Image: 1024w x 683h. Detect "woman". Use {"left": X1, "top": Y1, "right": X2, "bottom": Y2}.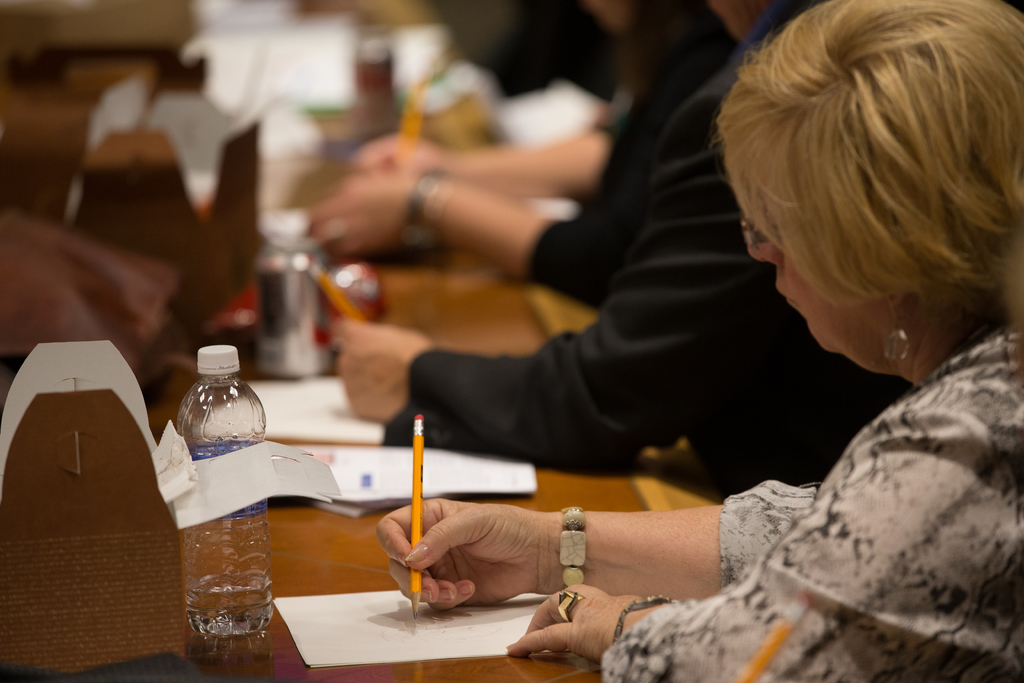
{"left": 362, "top": 0, "right": 1023, "bottom": 682}.
